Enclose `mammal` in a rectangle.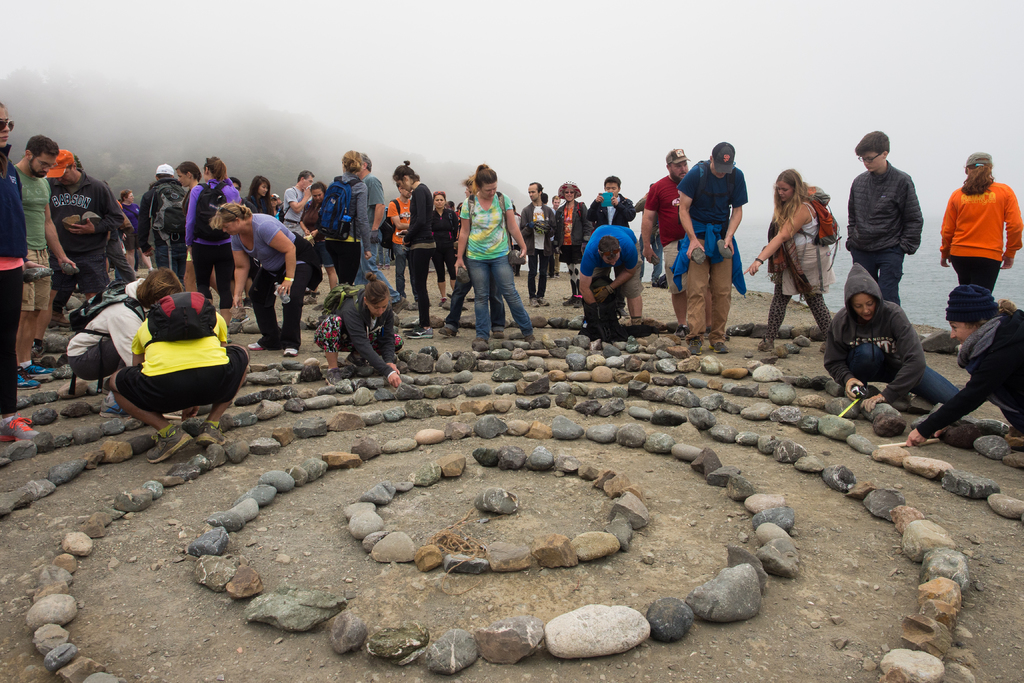
box(320, 147, 372, 283).
